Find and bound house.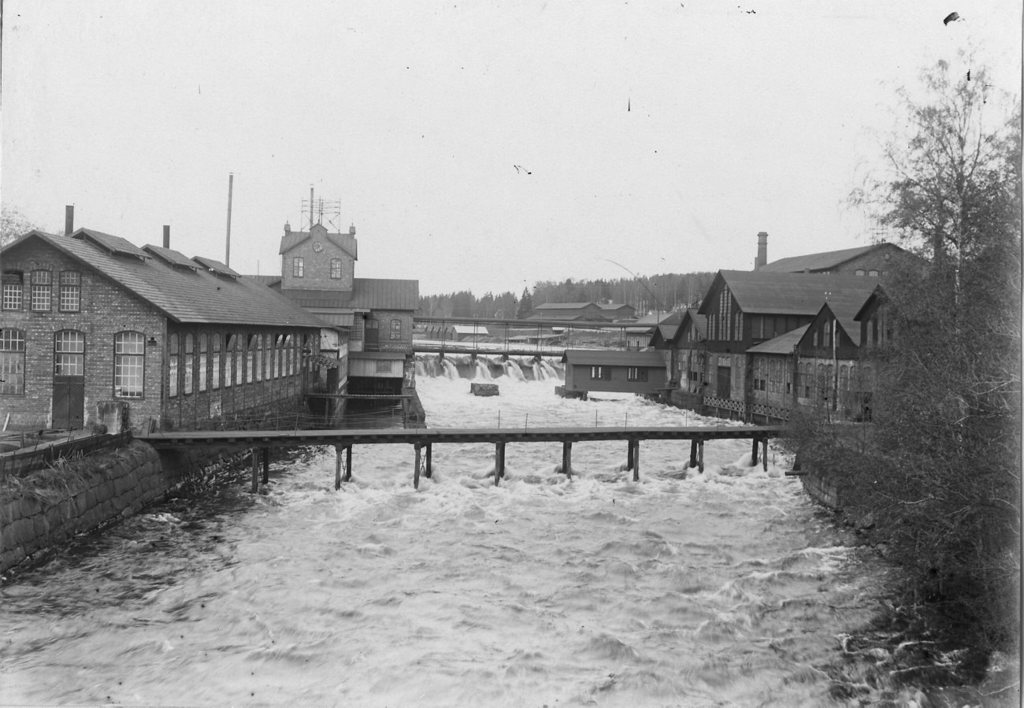
Bound: 243, 218, 416, 411.
